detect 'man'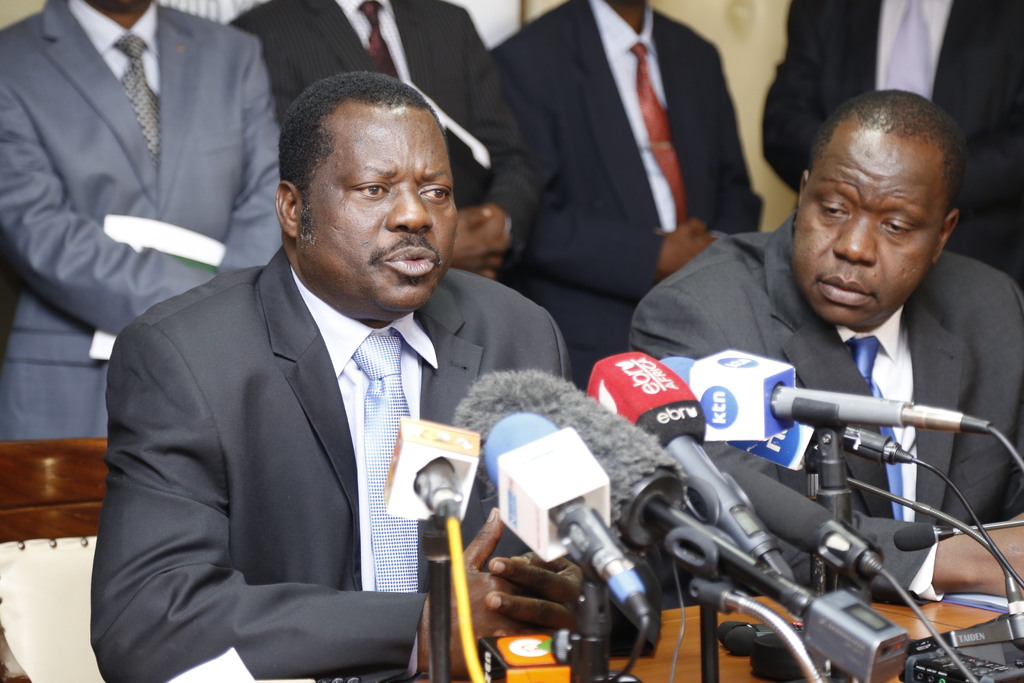
(left=493, top=0, right=769, bottom=399)
